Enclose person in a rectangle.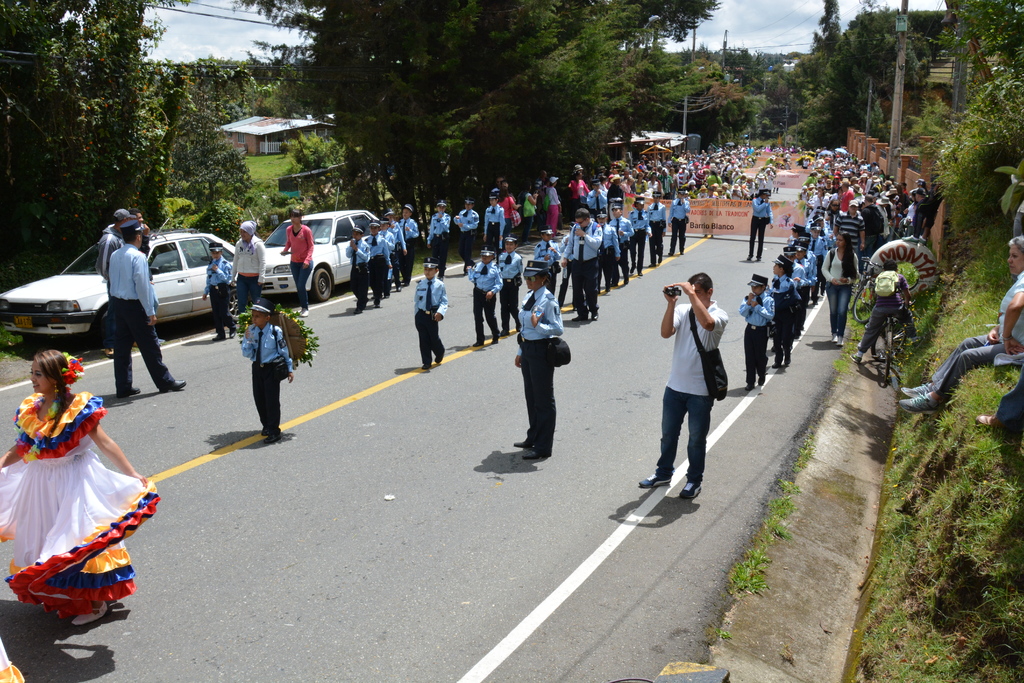
pyautogui.locateOnScreen(852, 266, 932, 365).
